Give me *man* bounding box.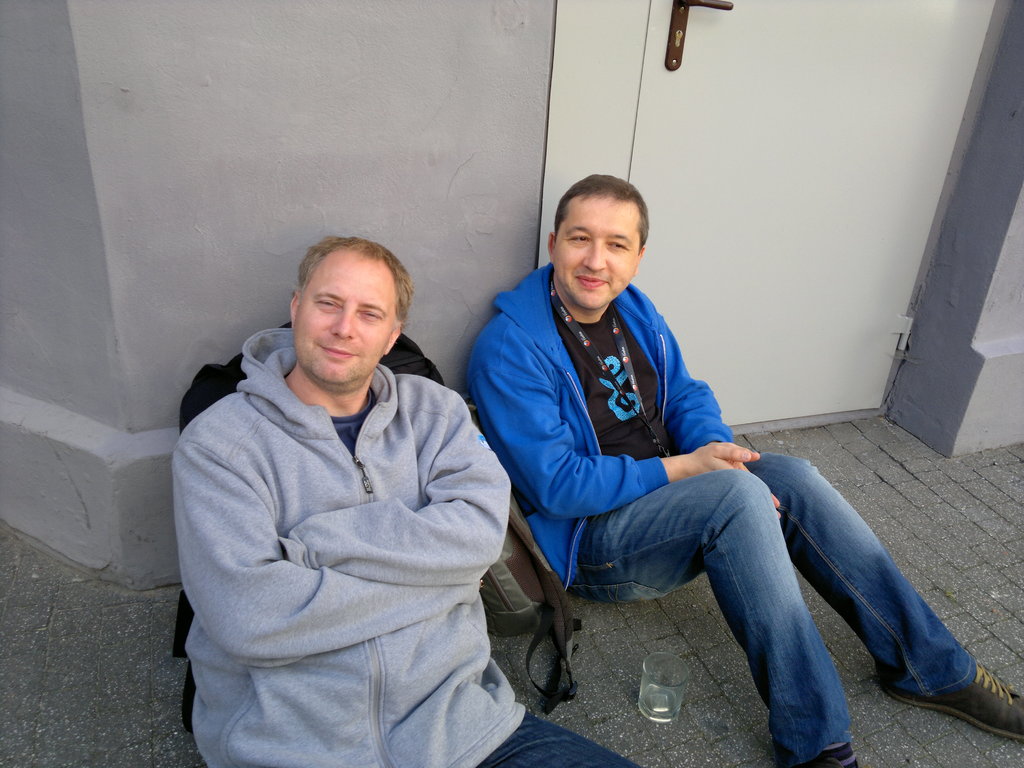
left=170, top=232, right=632, bottom=767.
